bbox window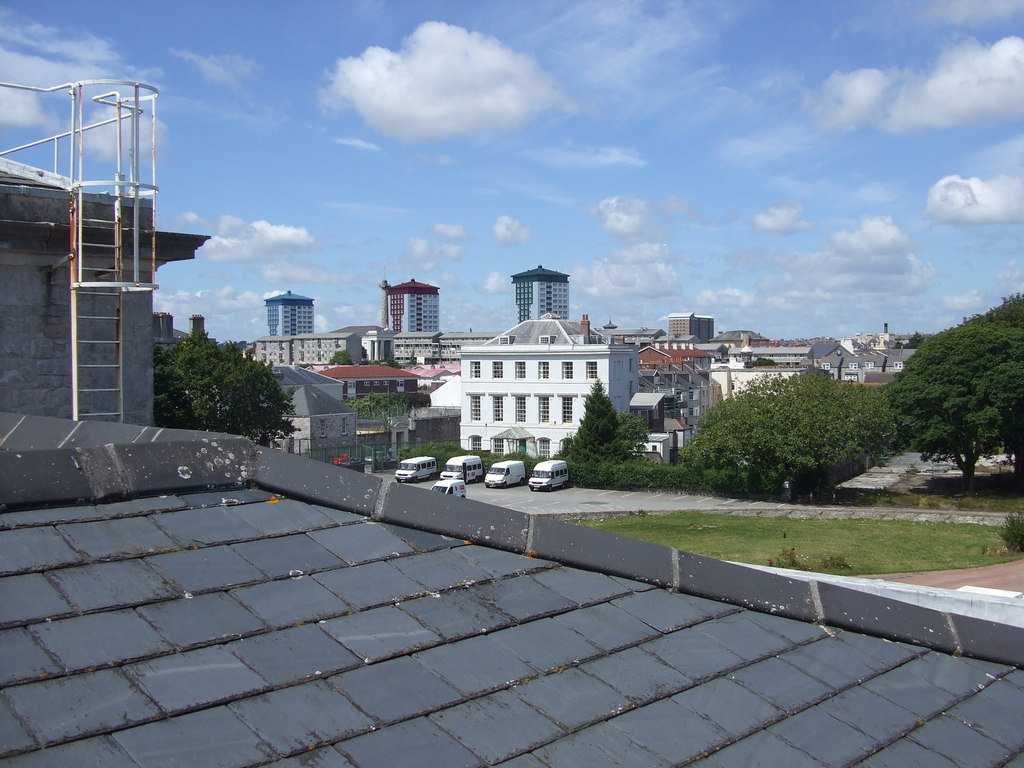
l=820, t=362, r=831, b=370
